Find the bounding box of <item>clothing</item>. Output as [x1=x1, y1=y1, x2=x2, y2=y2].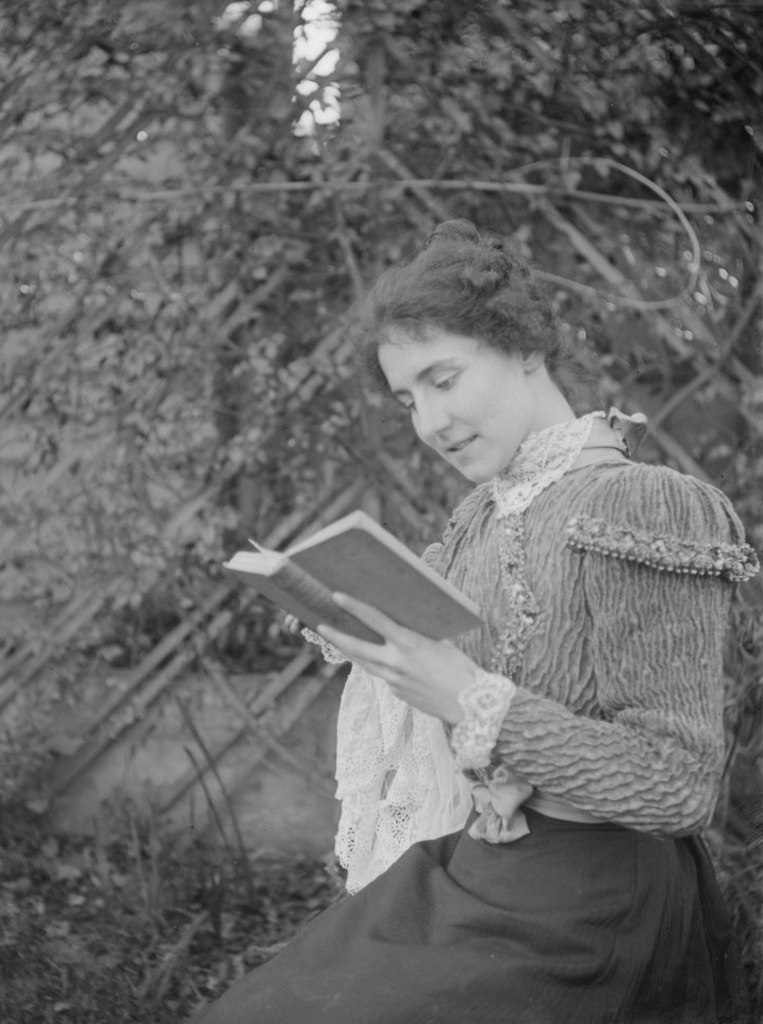
[x1=245, y1=338, x2=737, y2=990].
